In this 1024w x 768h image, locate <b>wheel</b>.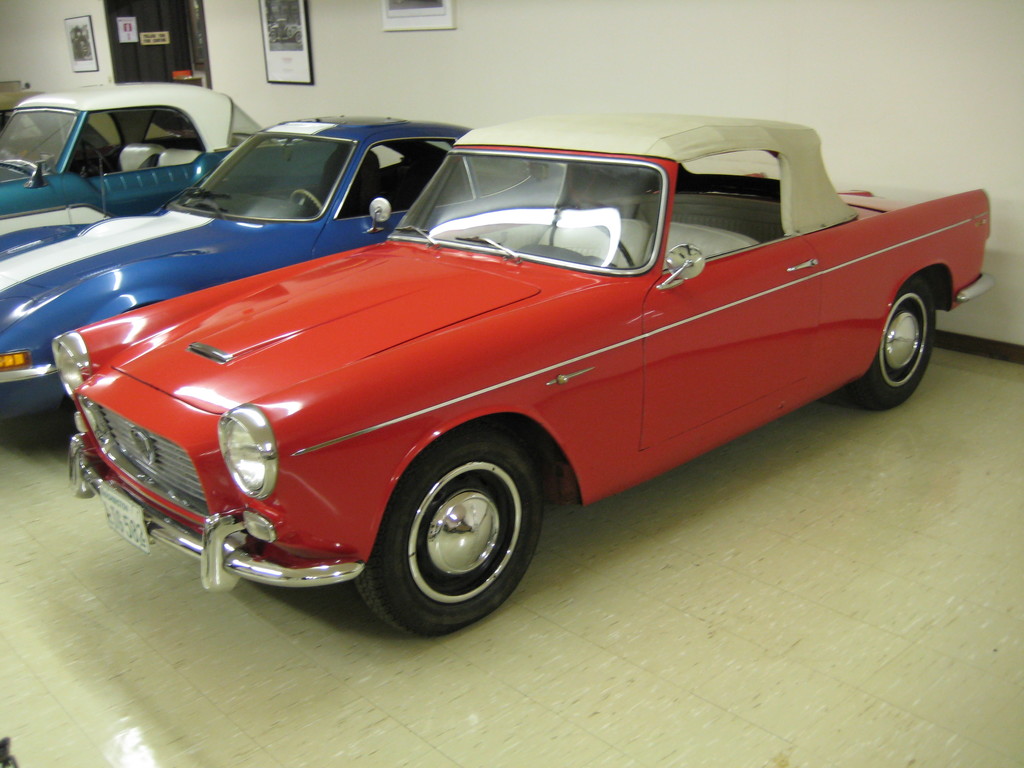
Bounding box: bbox(355, 434, 543, 638).
